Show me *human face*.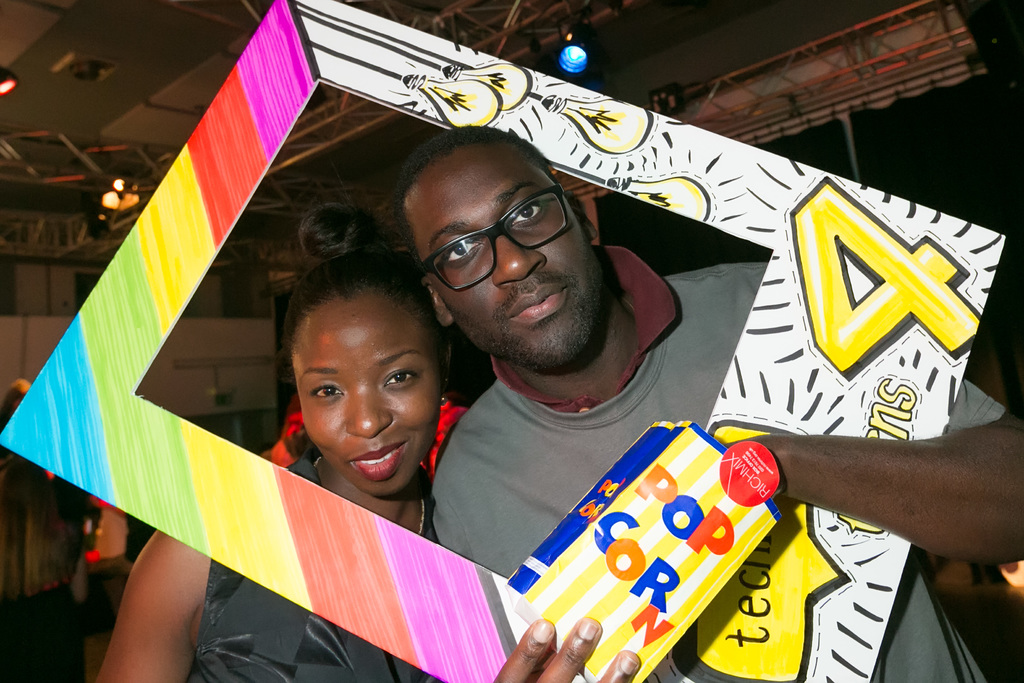
*human face* is here: (left=286, top=293, right=440, bottom=493).
